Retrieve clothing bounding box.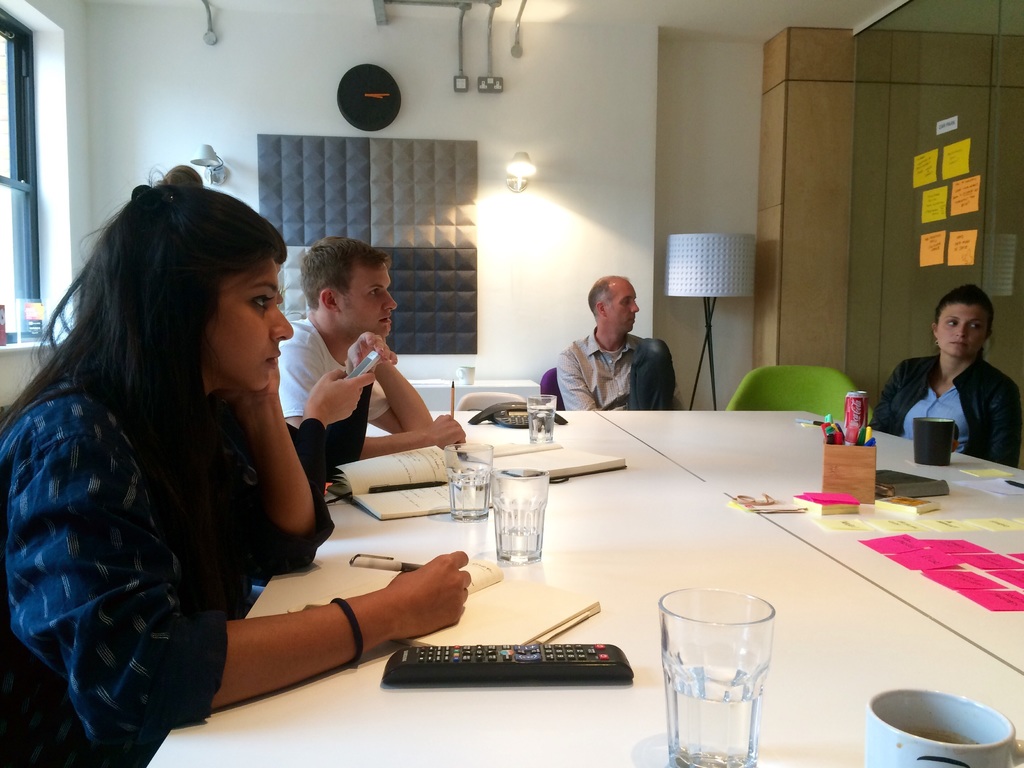
Bounding box: Rect(874, 349, 1023, 472).
